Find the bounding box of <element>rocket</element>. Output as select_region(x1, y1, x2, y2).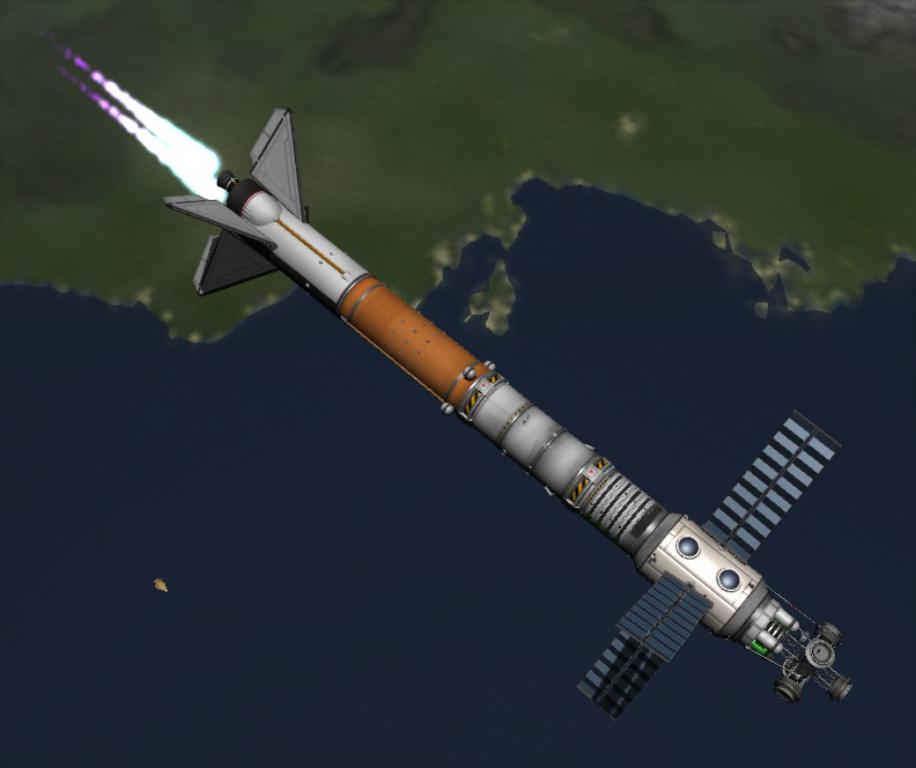
select_region(193, 110, 856, 728).
